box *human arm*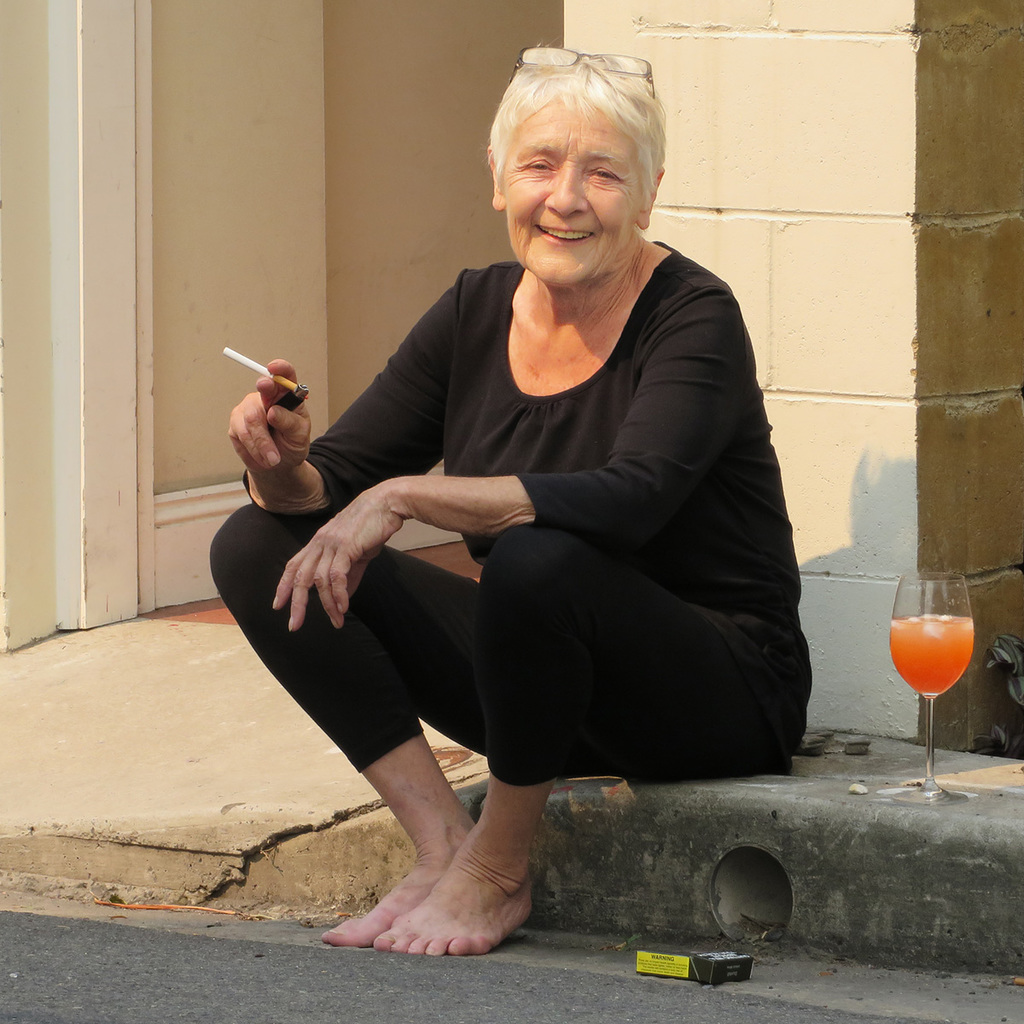
bbox=(270, 300, 753, 628)
